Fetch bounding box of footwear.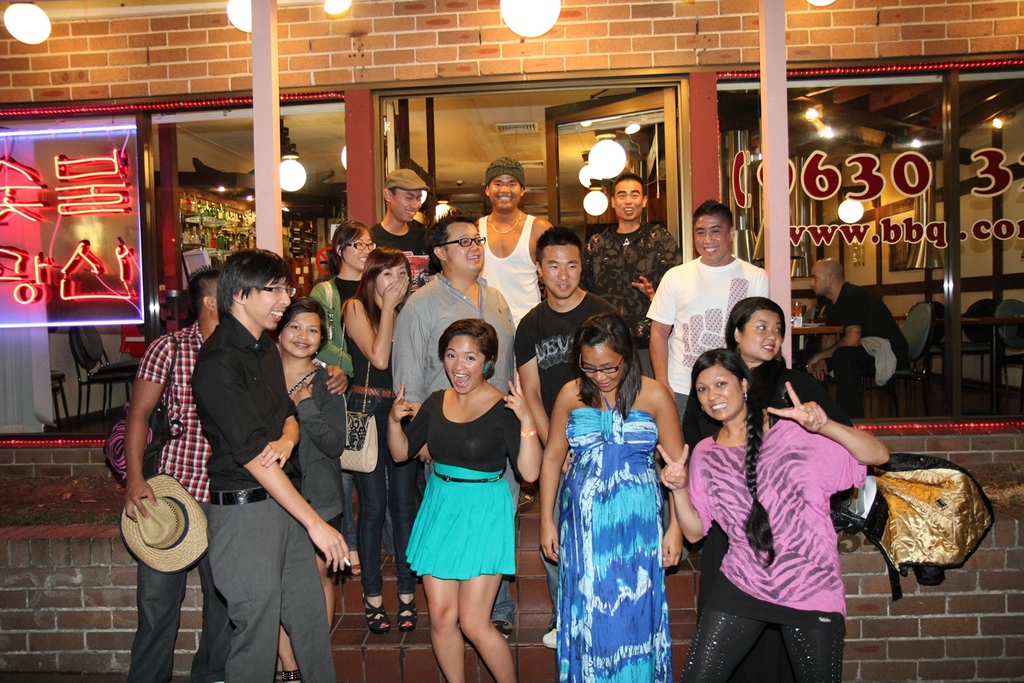
Bbox: 364, 589, 392, 632.
